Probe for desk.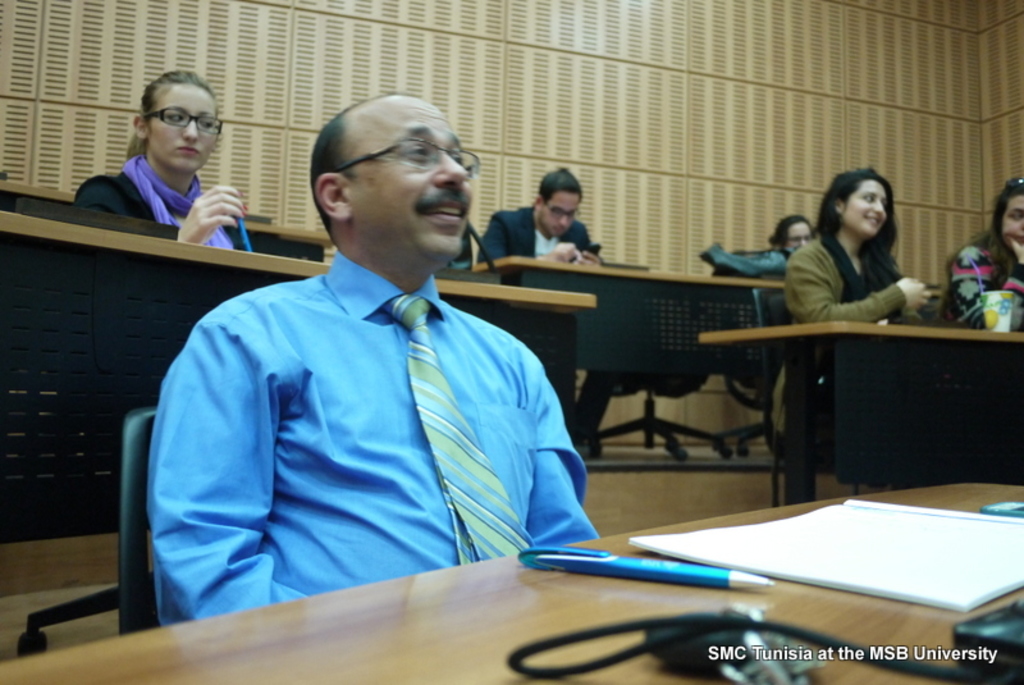
Probe result: bbox=[0, 485, 1023, 684].
